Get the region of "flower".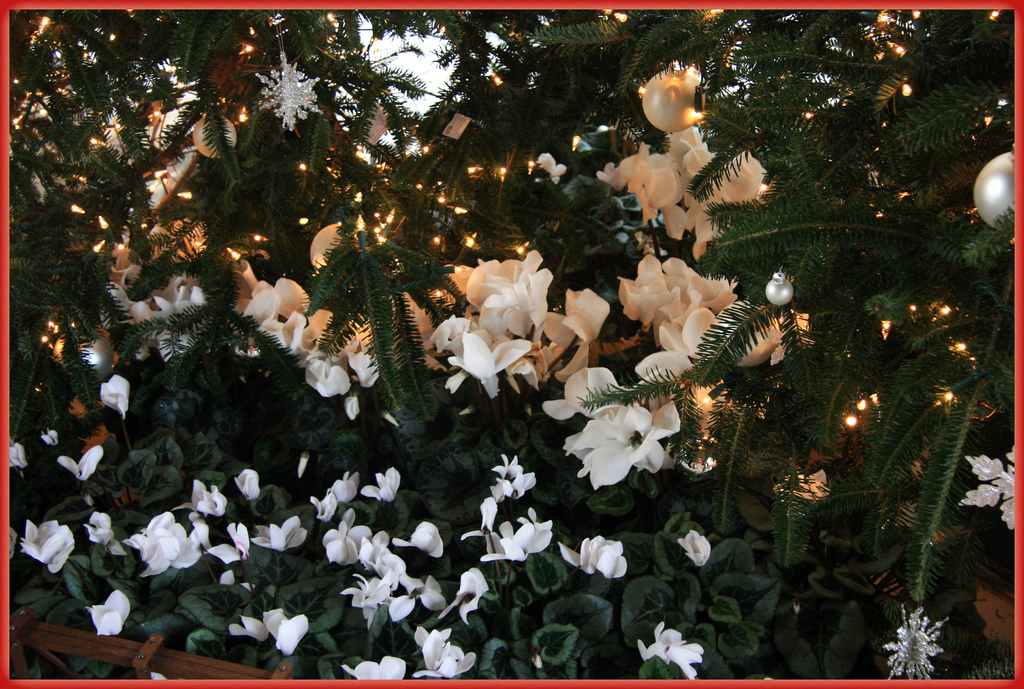
<box>638,620,686,665</box>.
